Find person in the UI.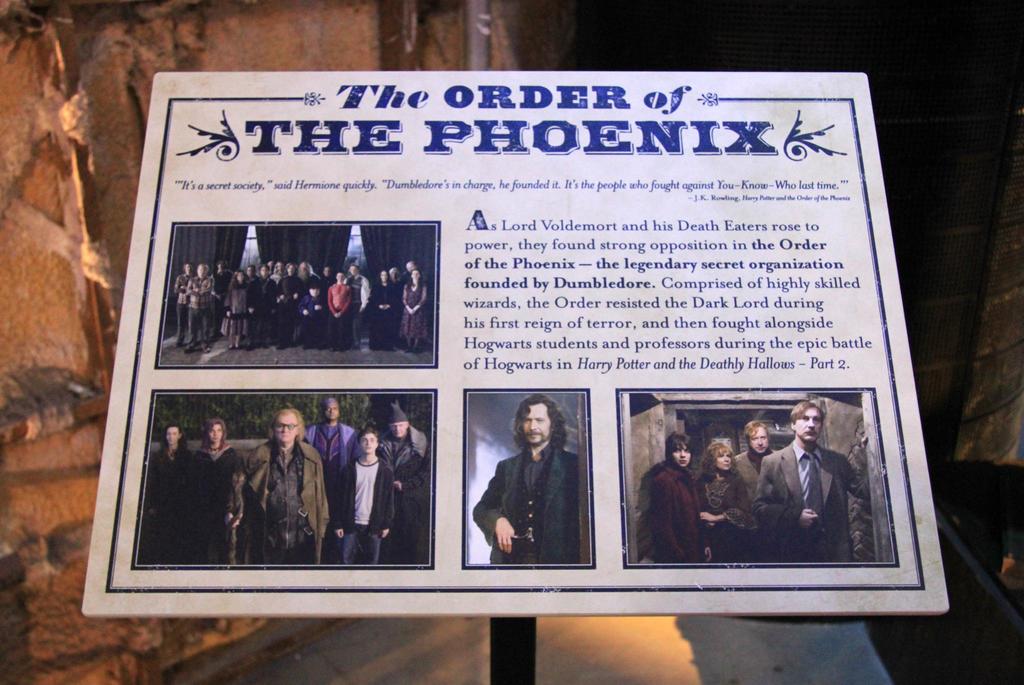
UI element at 271/261/289/343.
